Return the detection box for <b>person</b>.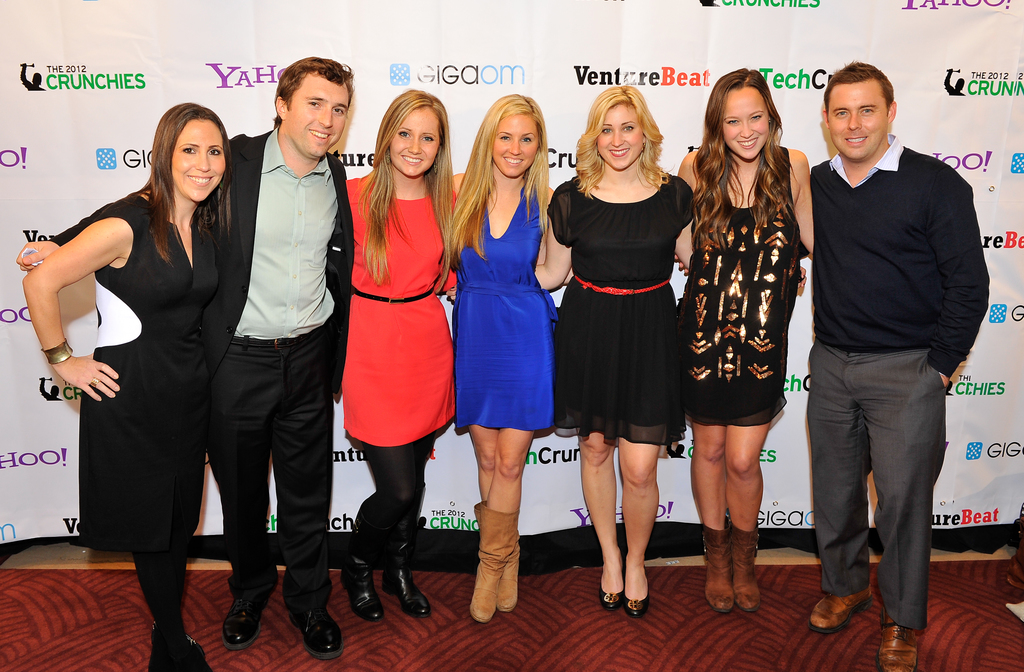
(13, 58, 360, 655).
